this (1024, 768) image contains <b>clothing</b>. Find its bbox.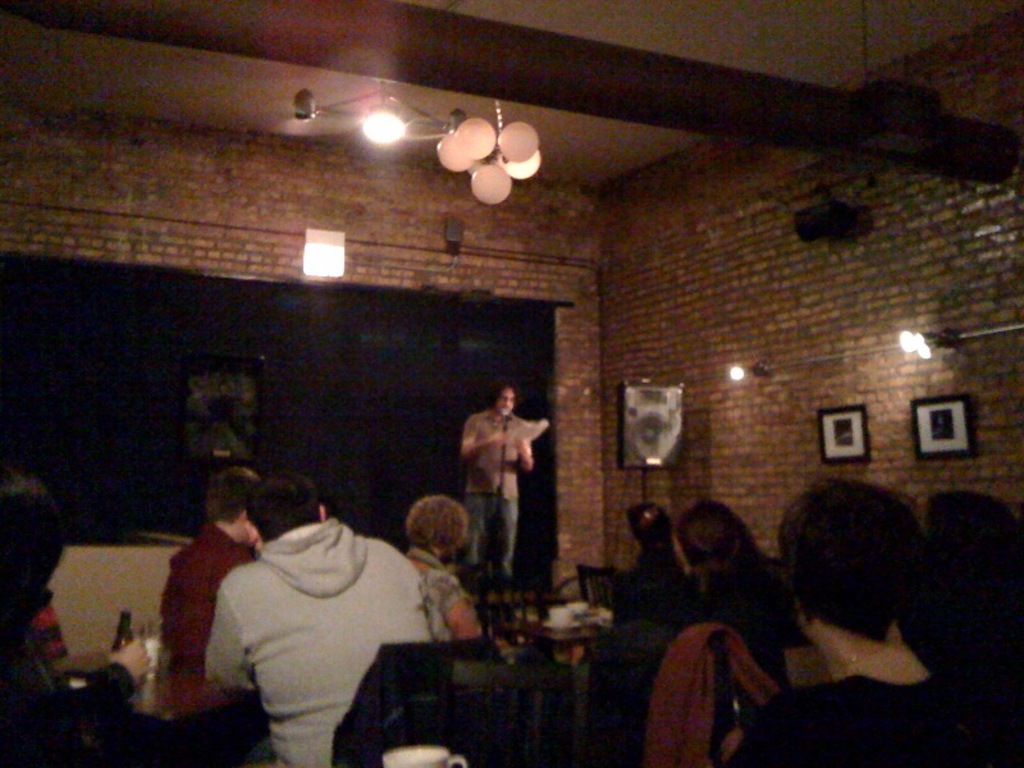
region(404, 548, 474, 637).
